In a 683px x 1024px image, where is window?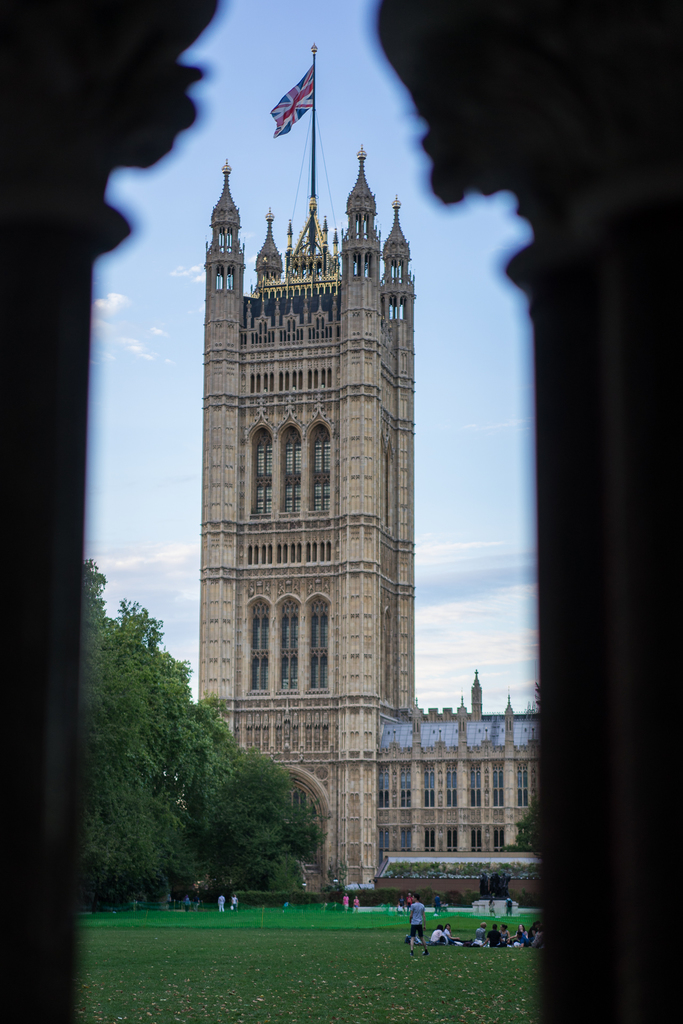
bbox(299, 413, 339, 514).
